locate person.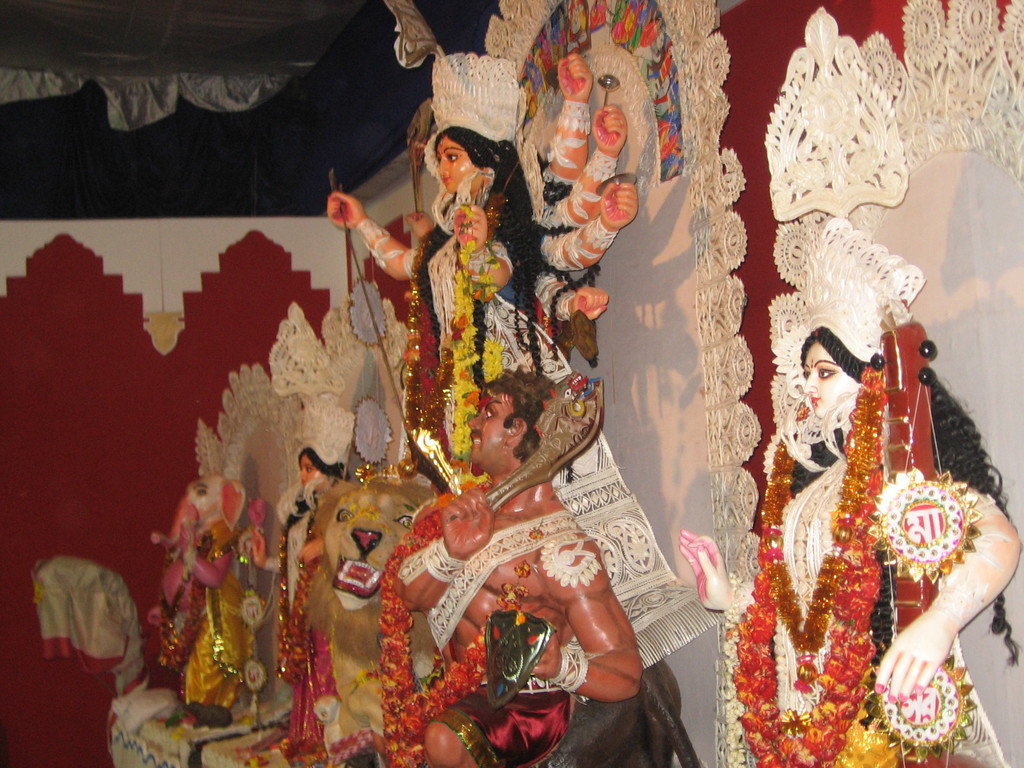
Bounding box: detection(391, 364, 646, 767).
